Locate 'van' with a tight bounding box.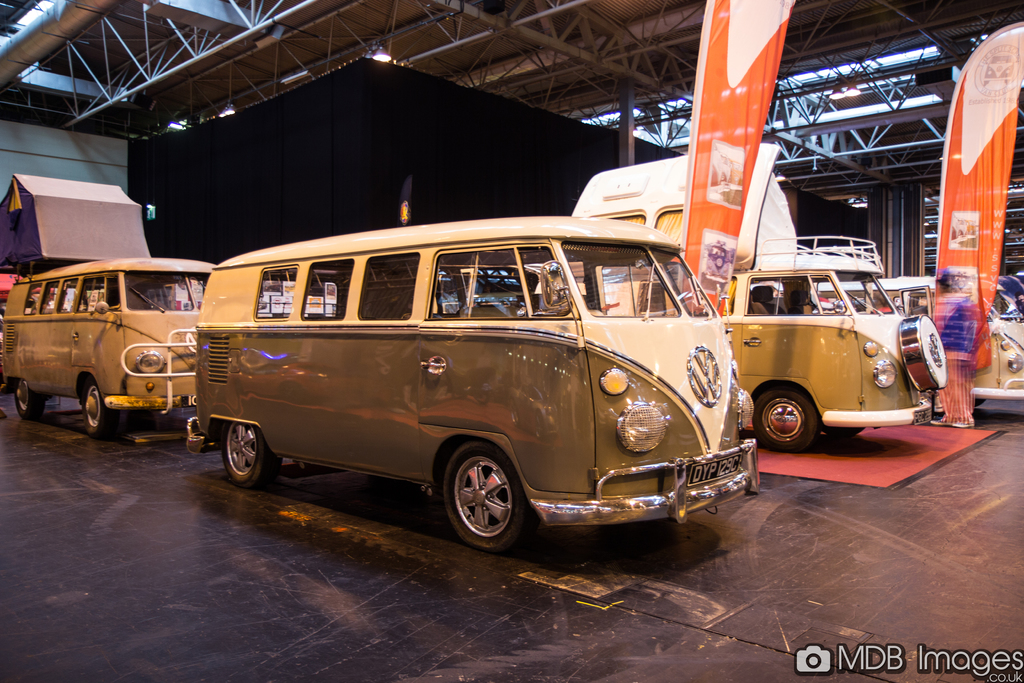
(left=612, top=231, right=947, bottom=452).
